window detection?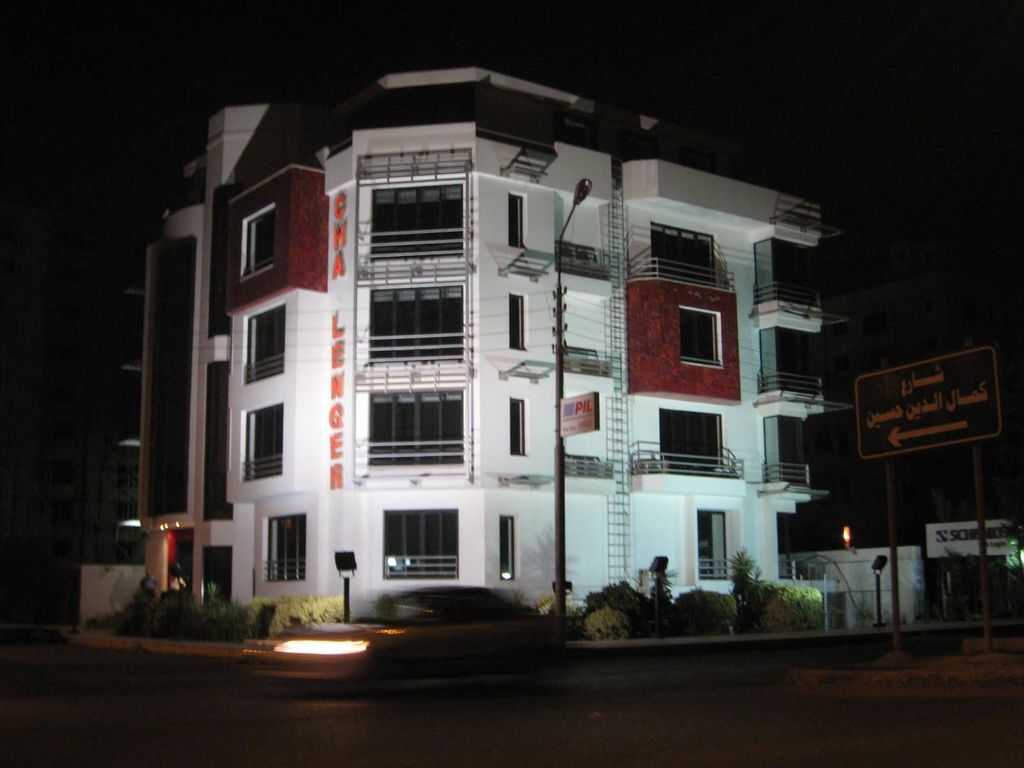
(x1=505, y1=191, x2=520, y2=250)
